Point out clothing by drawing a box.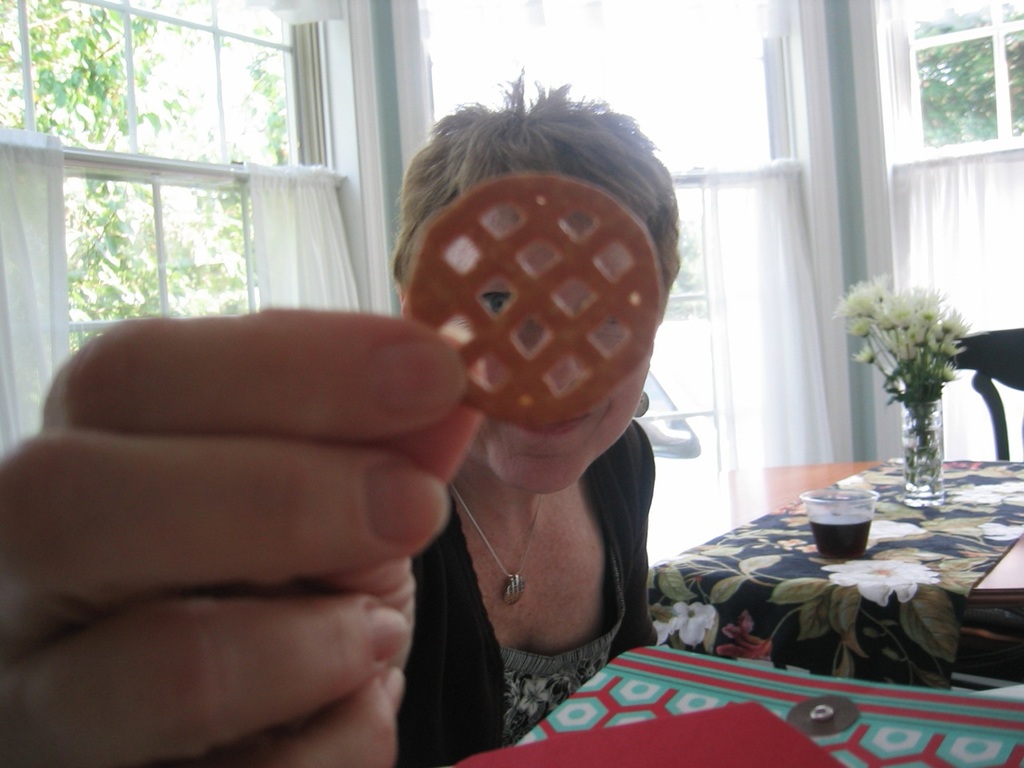
406/410/678/766.
